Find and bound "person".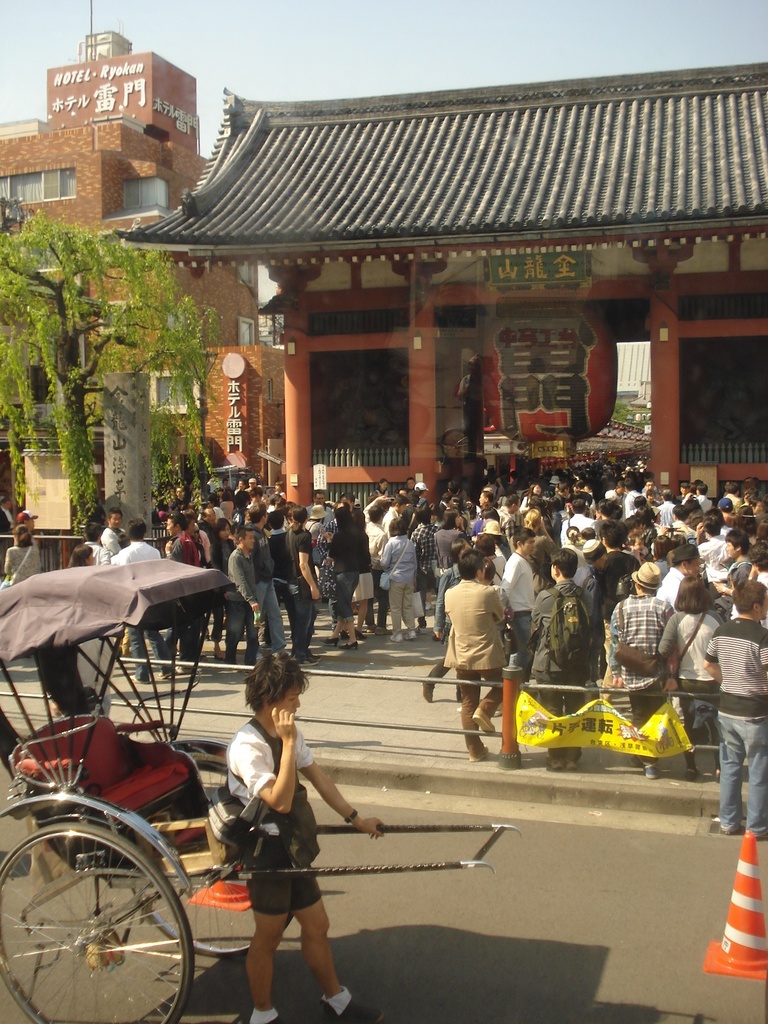
Bound: bbox(442, 545, 512, 769).
